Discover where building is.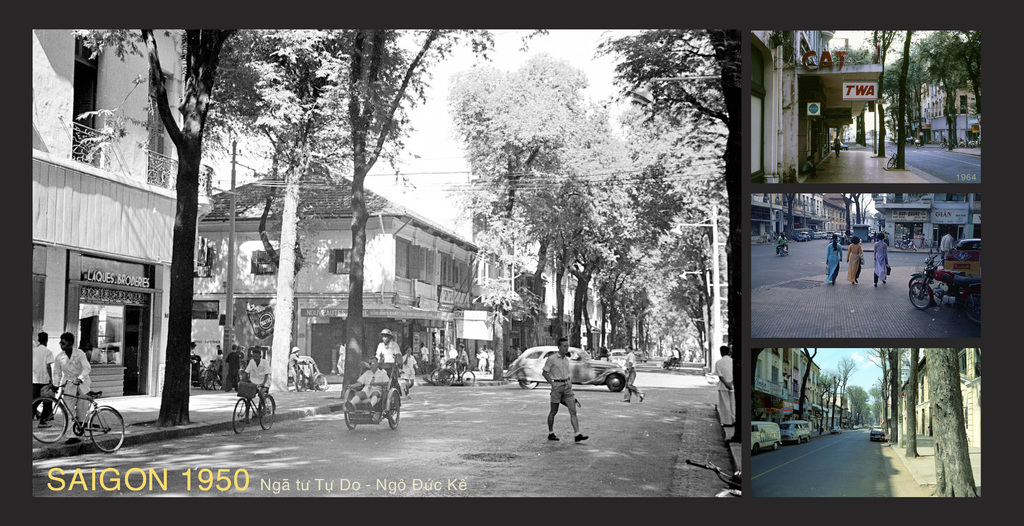
Discovered at {"x1": 196, "y1": 152, "x2": 611, "y2": 389}.
